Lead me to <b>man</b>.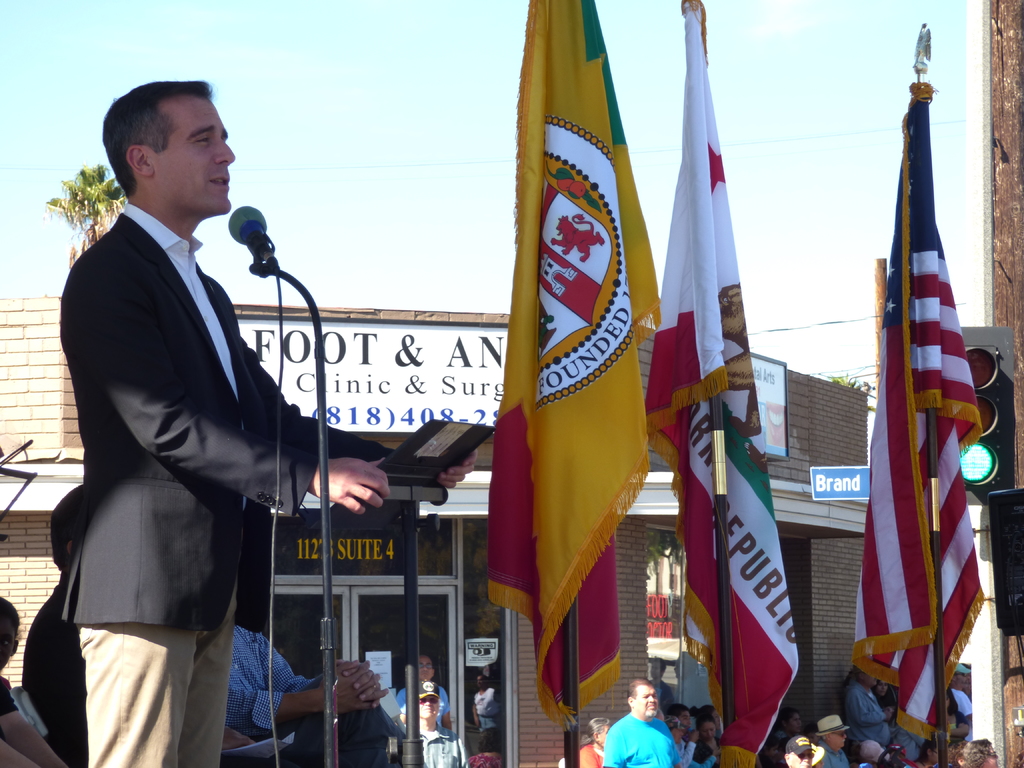
Lead to {"left": 399, "top": 681, "right": 464, "bottom": 767}.
